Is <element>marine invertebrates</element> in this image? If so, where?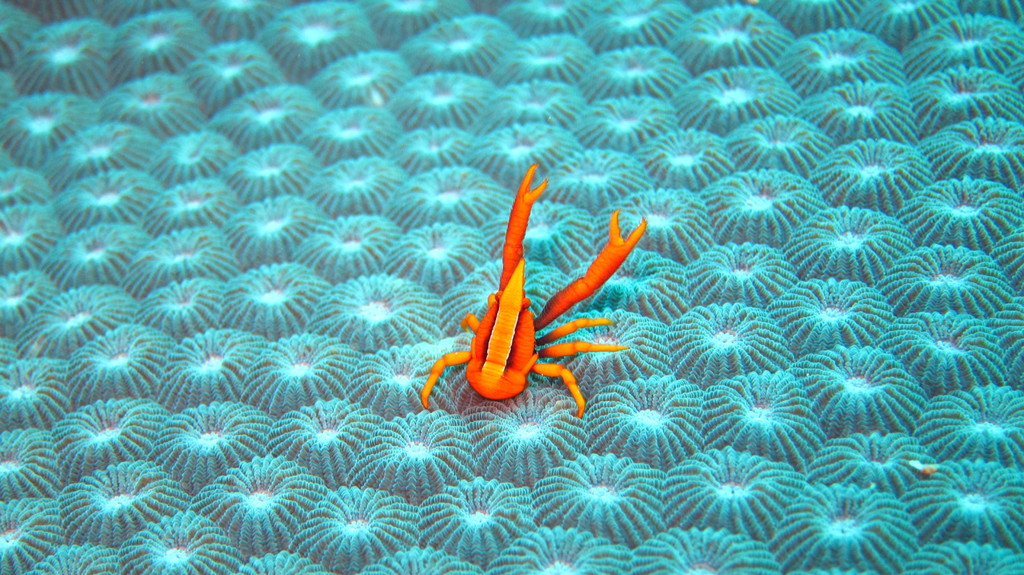
Yes, at 245/0/385/79.
